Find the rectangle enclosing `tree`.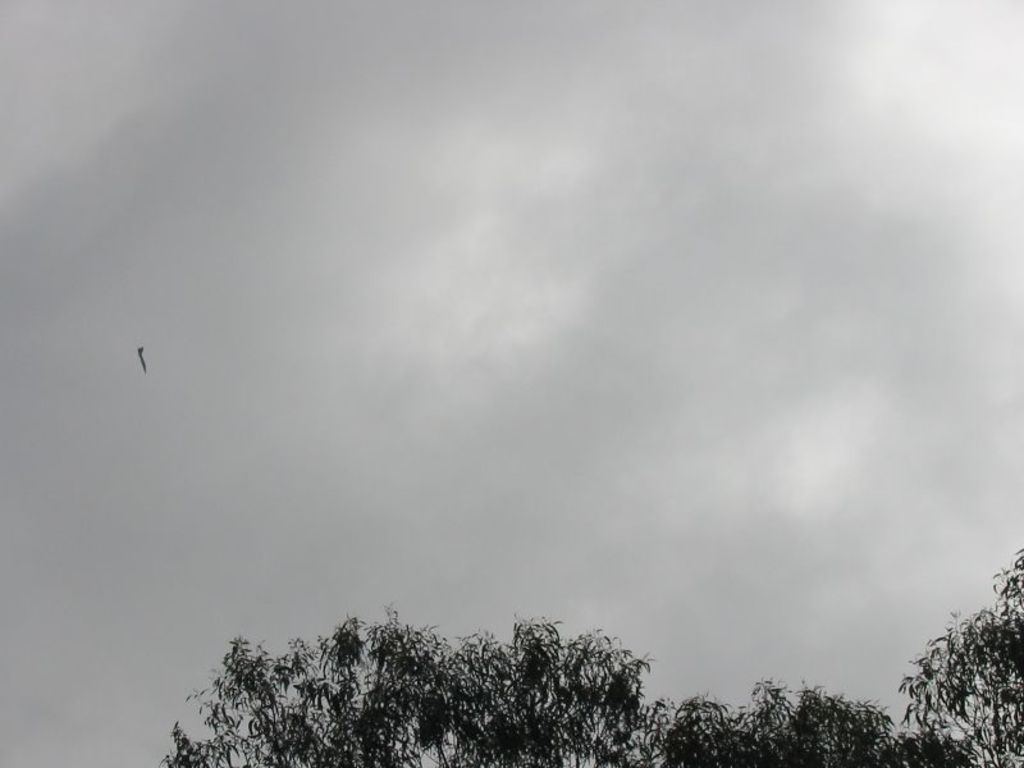
[902, 588, 1014, 750].
